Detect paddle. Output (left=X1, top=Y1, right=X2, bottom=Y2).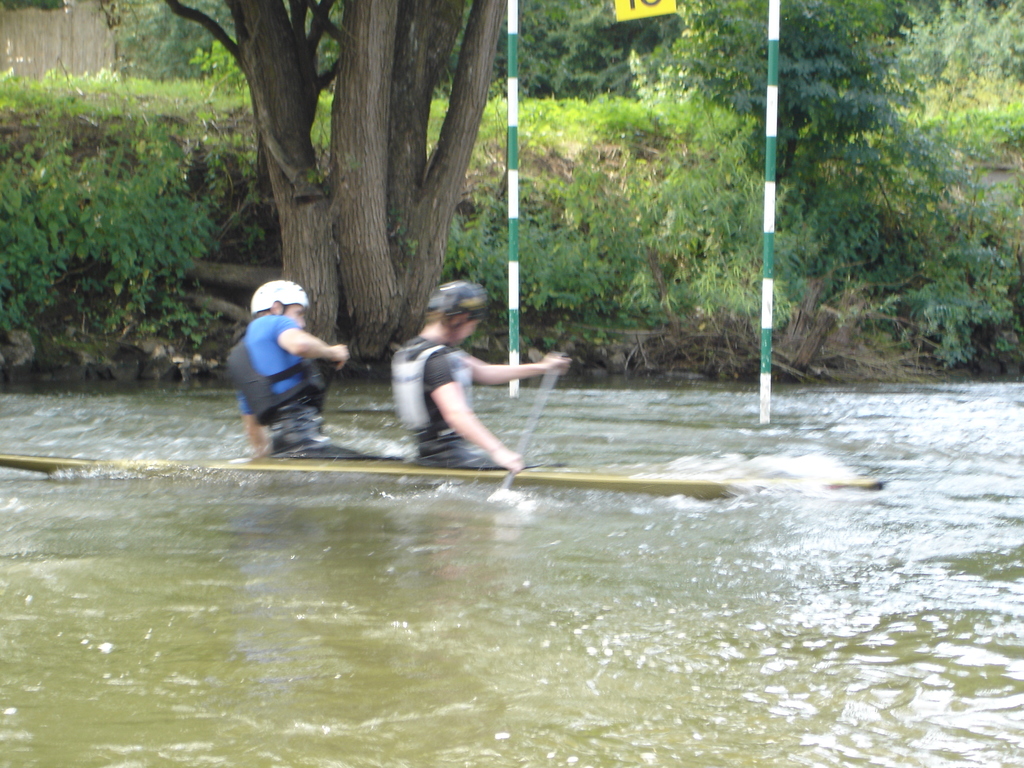
(left=493, top=365, right=561, bottom=498).
